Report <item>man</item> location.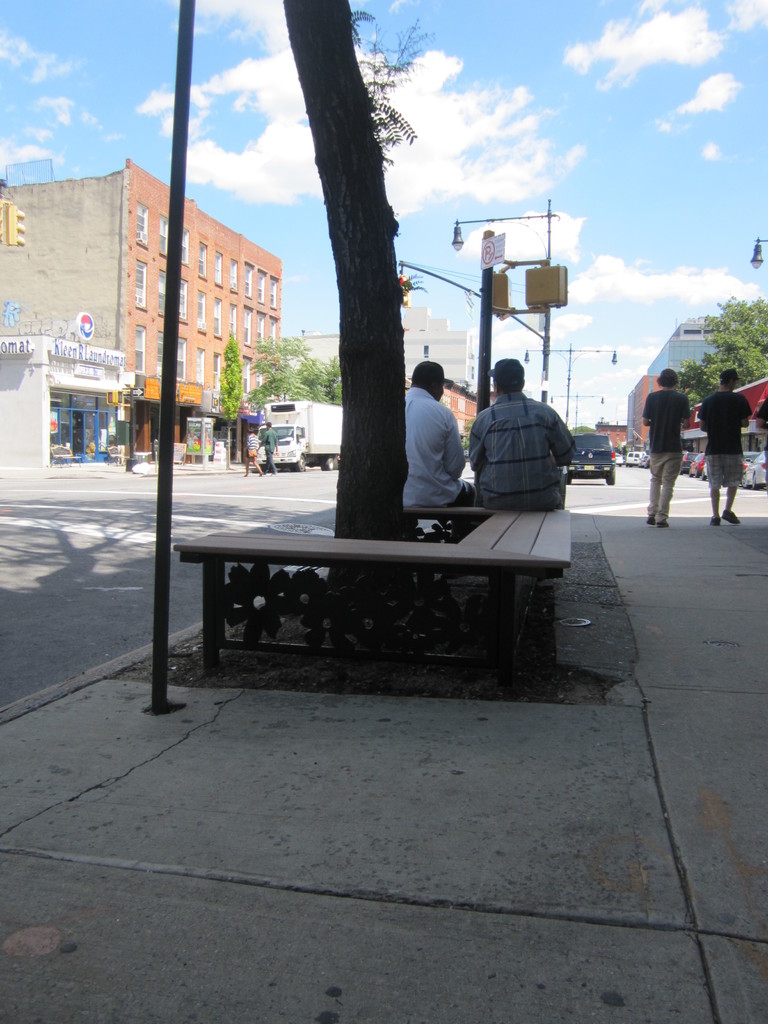
Report: [470, 352, 584, 514].
